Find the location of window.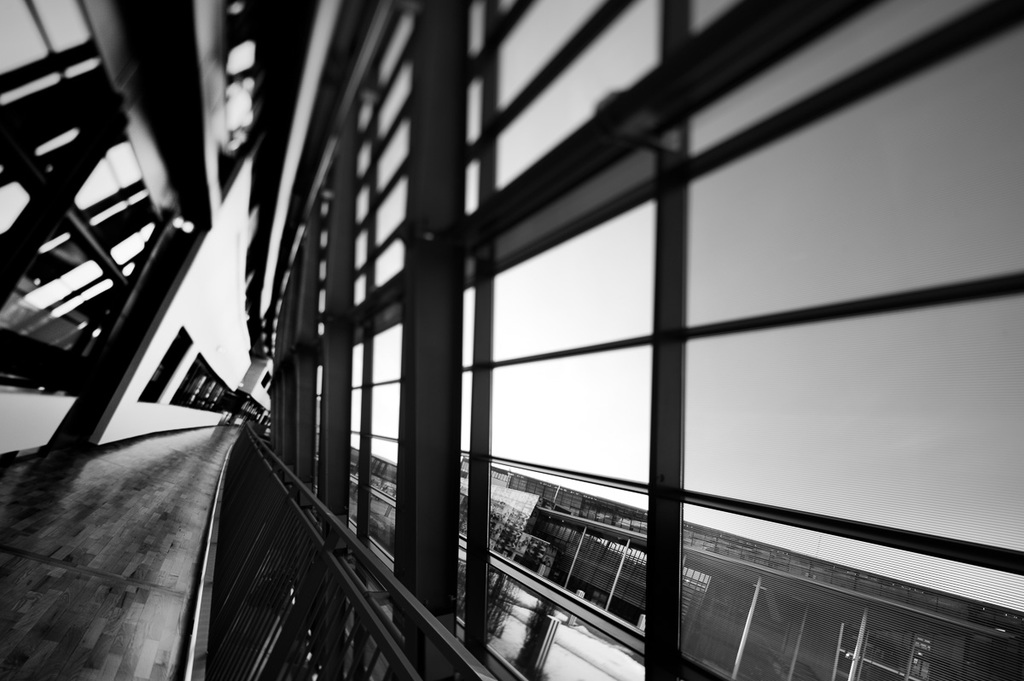
Location: bbox=[681, 300, 1023, 680].
